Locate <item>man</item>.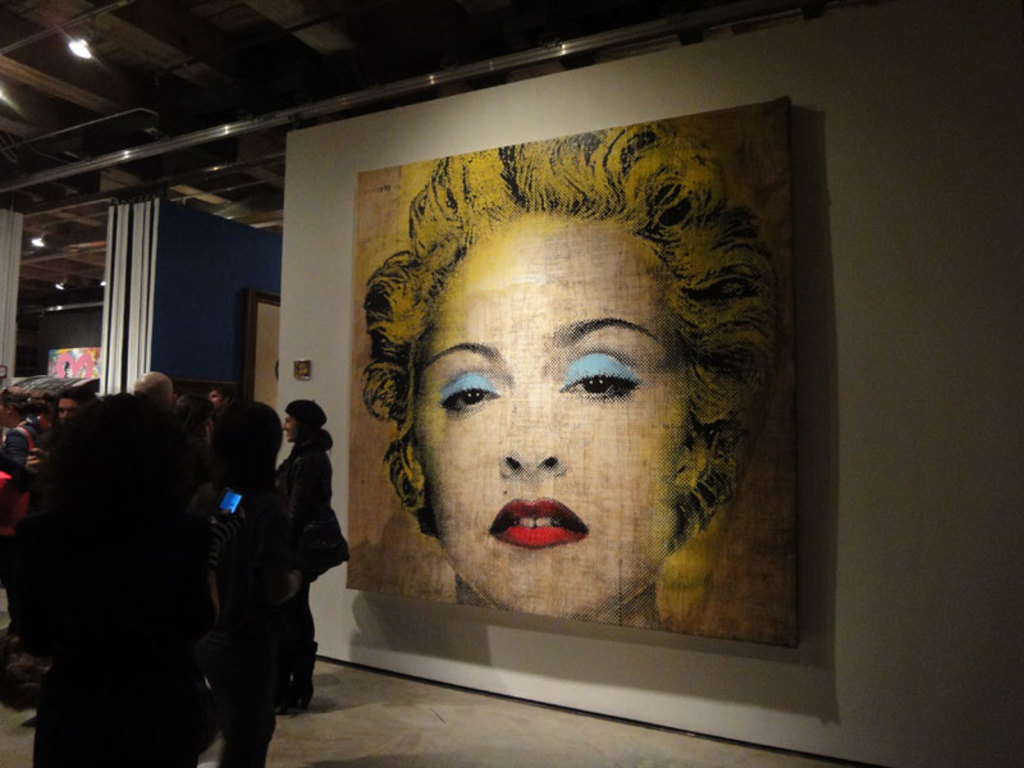
Bounding box: box=[133, 370, 180, 415].
